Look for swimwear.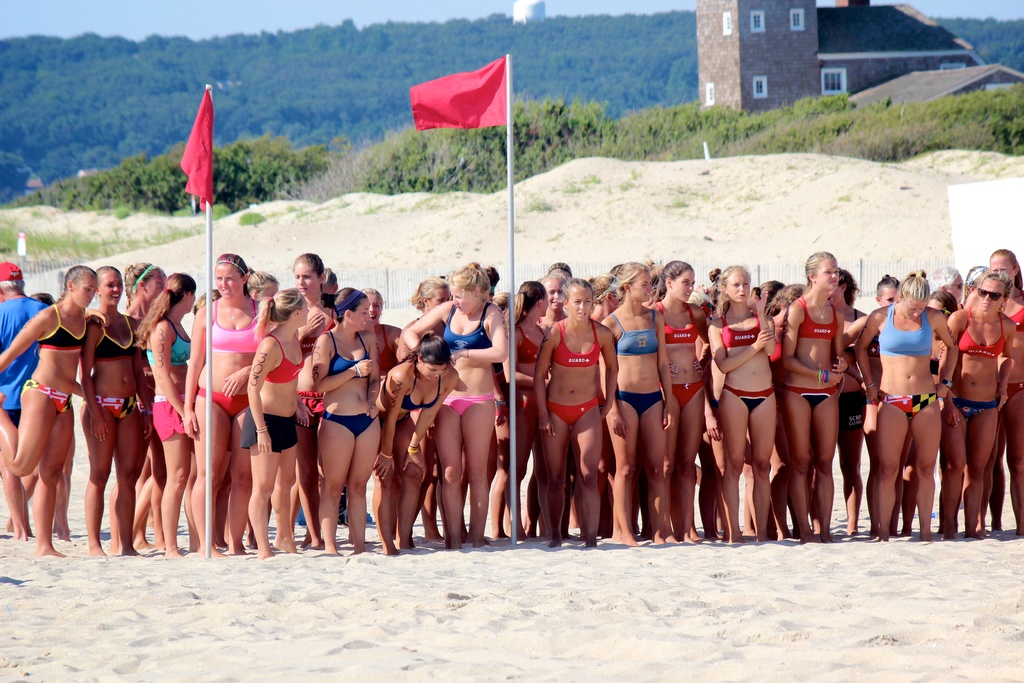
Found: 510:320:548:367.
